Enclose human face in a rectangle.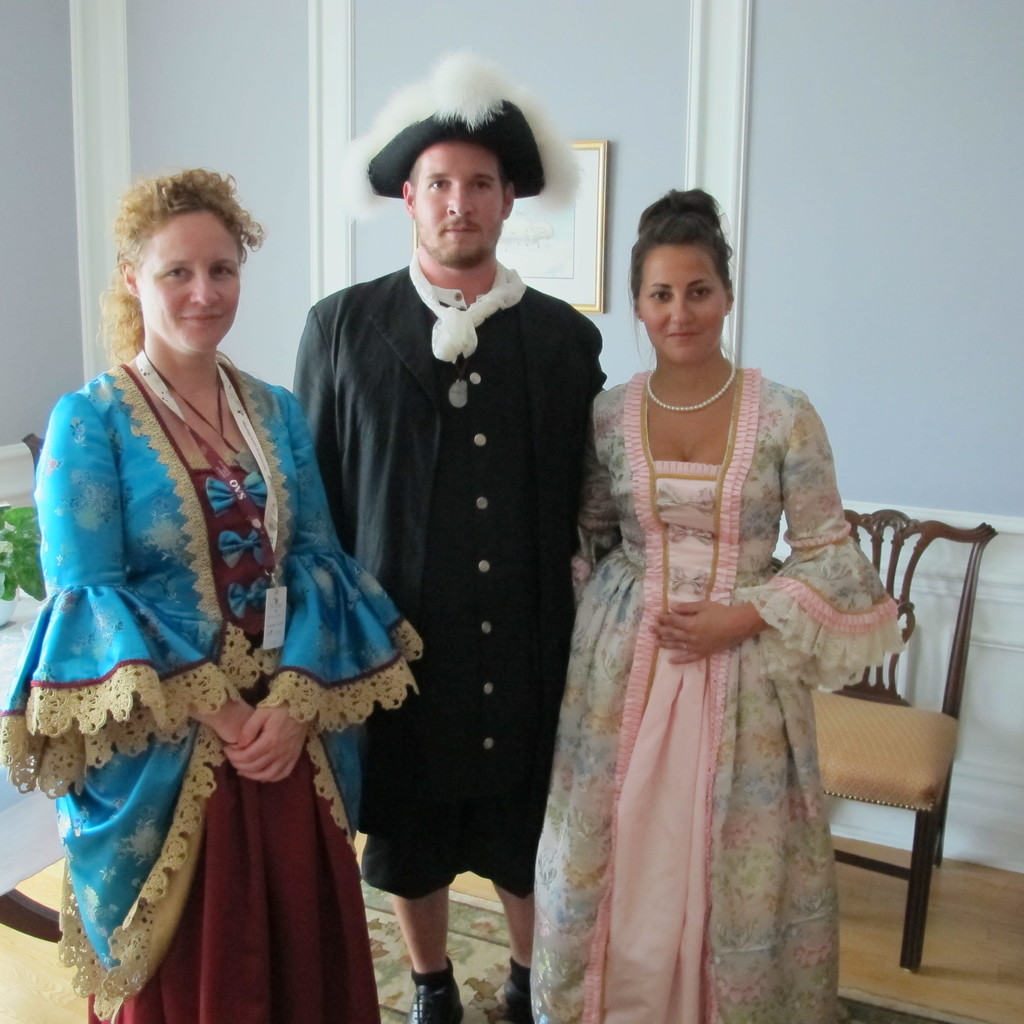
(left=410, top=140, right=502, bottom=257).
